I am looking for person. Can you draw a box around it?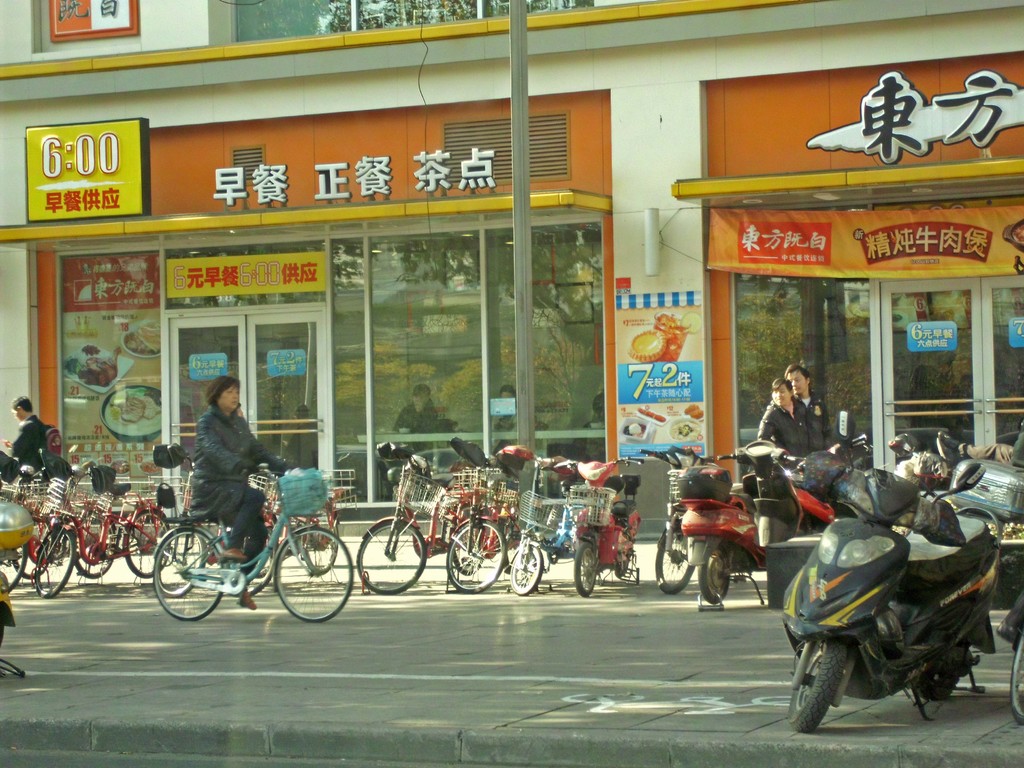
Sure, the bounding box is rect(184, 377, 303, 612).
